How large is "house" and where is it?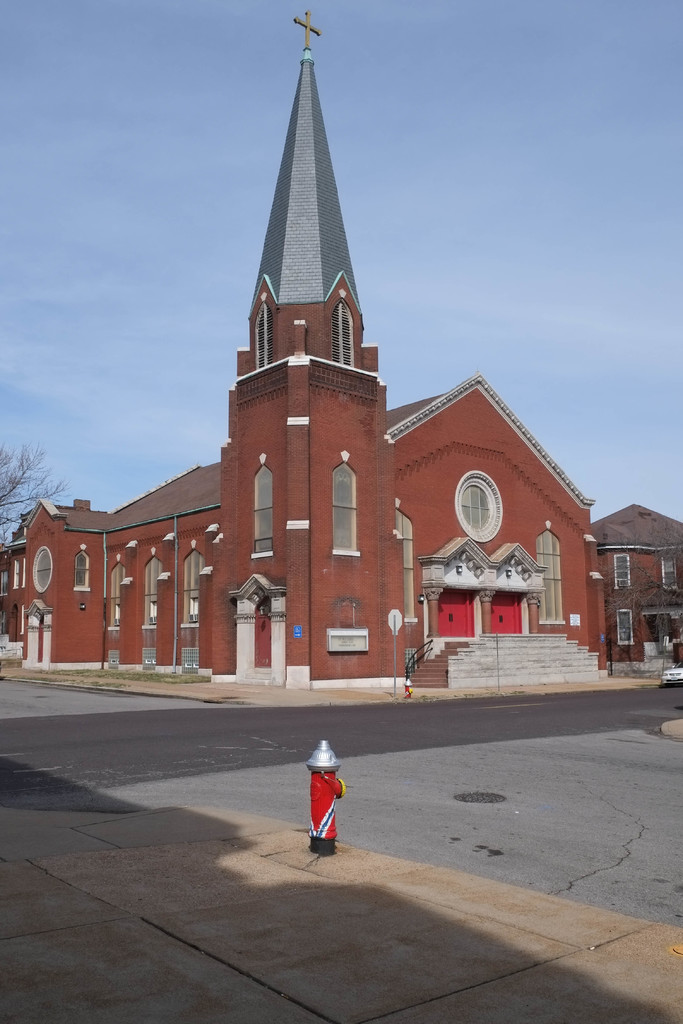
Bounding box: 0/503/117/678.
